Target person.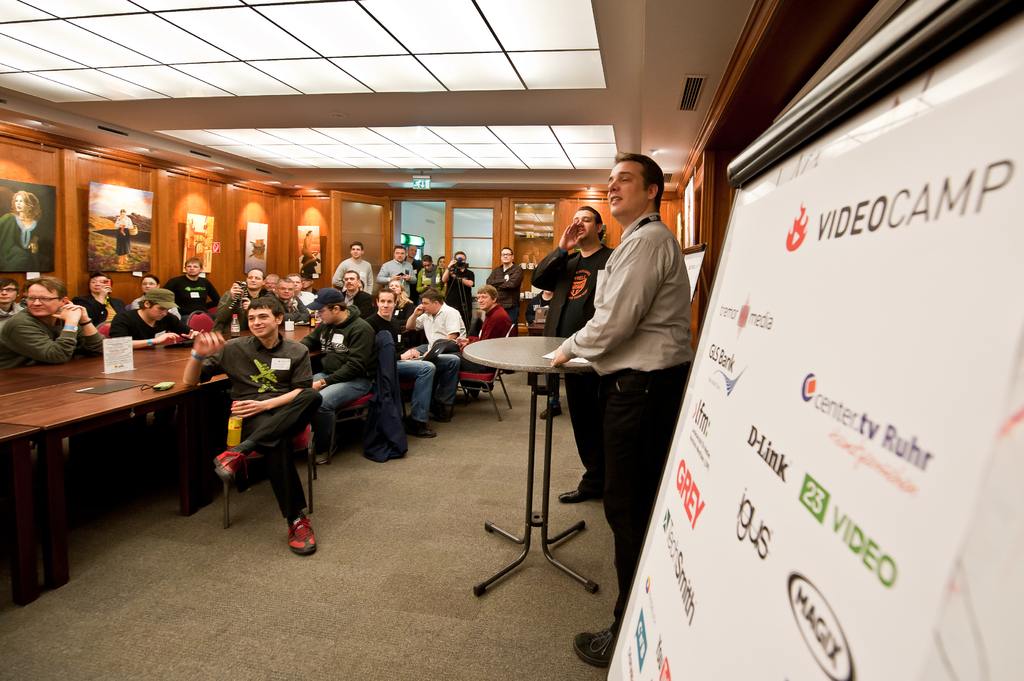
Target region: l=299, t=229, r=319, b=273.
